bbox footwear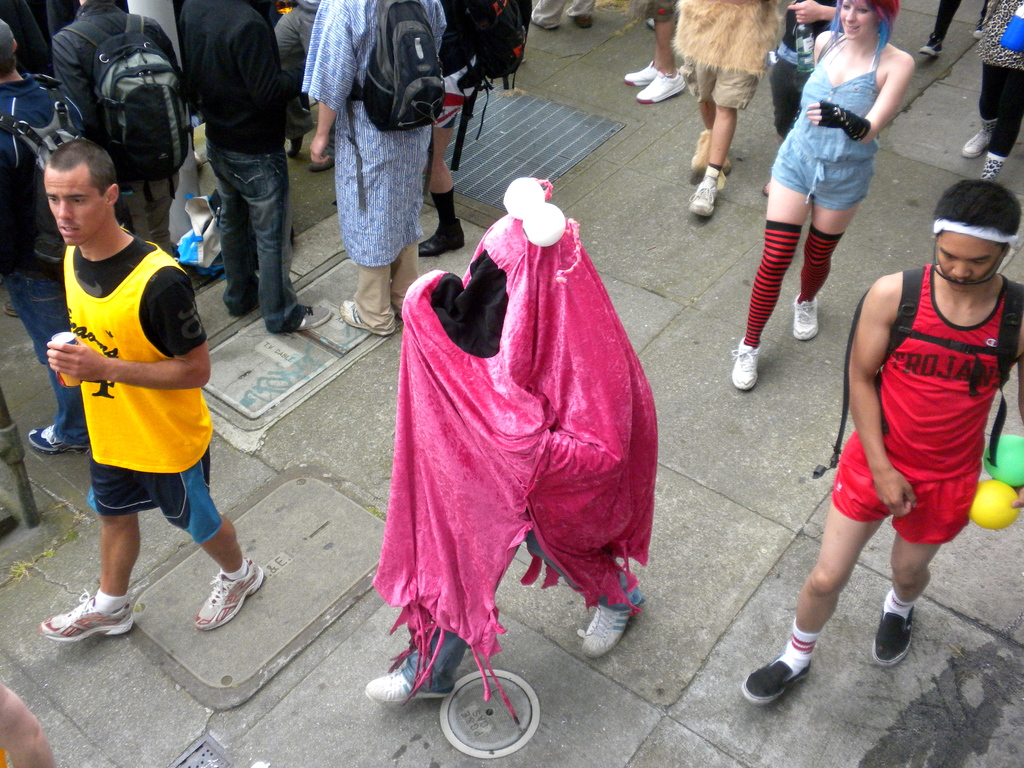
rect(584, 598, 644, 660)
